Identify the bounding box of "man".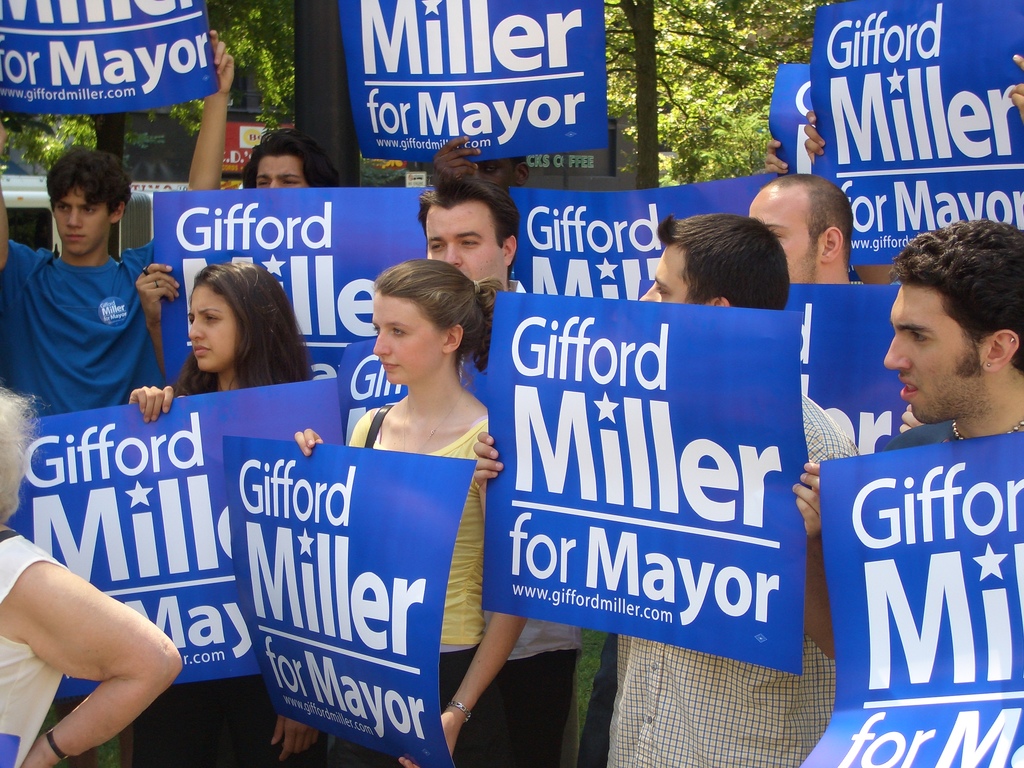
region(475, 203, 868, 766).
